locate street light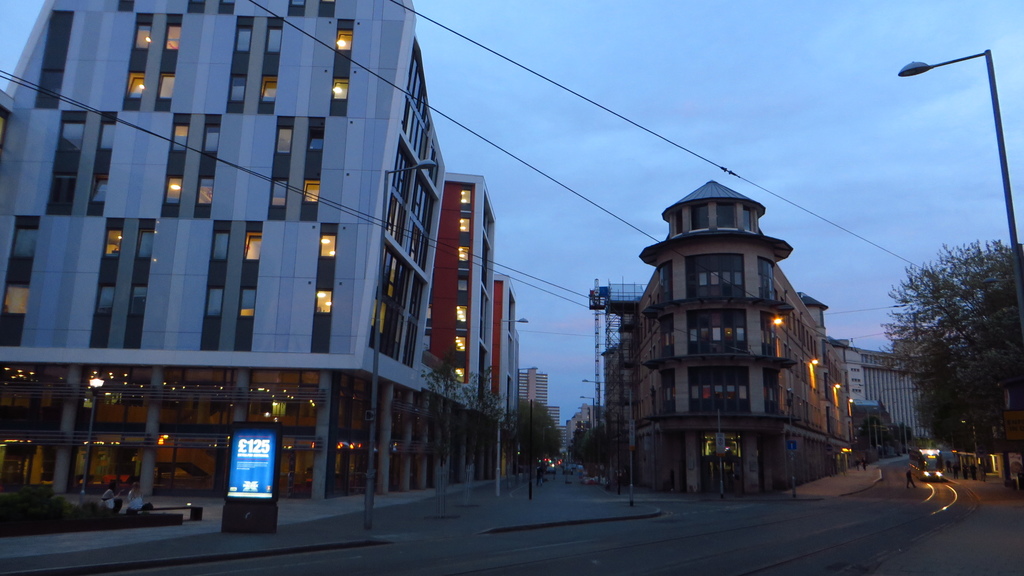
866/31/1018/398
